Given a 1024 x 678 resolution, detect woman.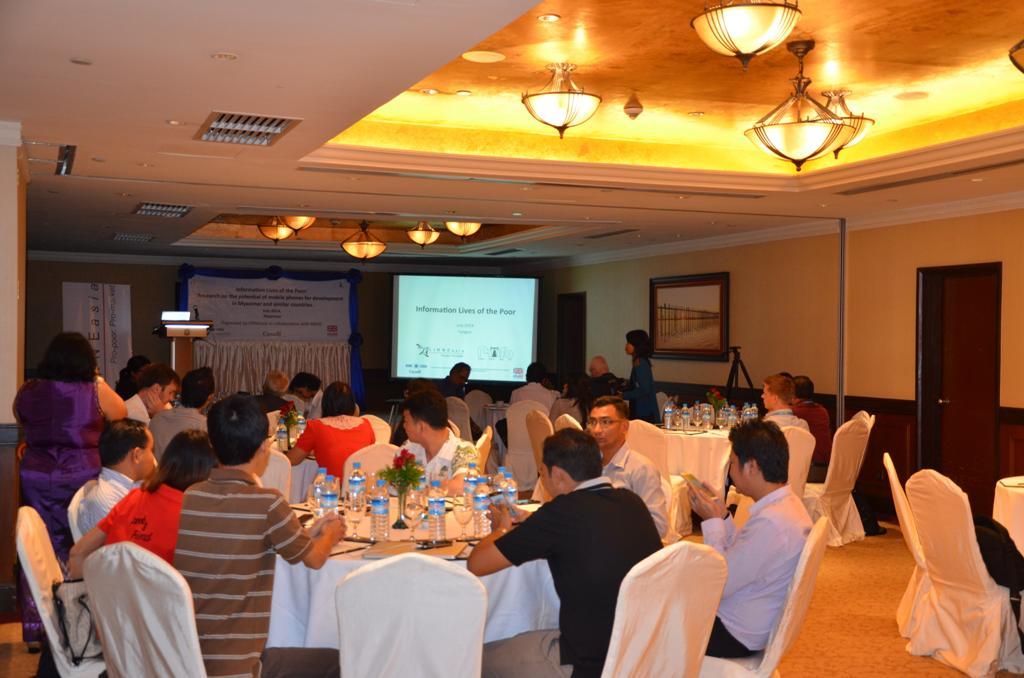
[x1=289, y1=382, x2=399, y2=500].
